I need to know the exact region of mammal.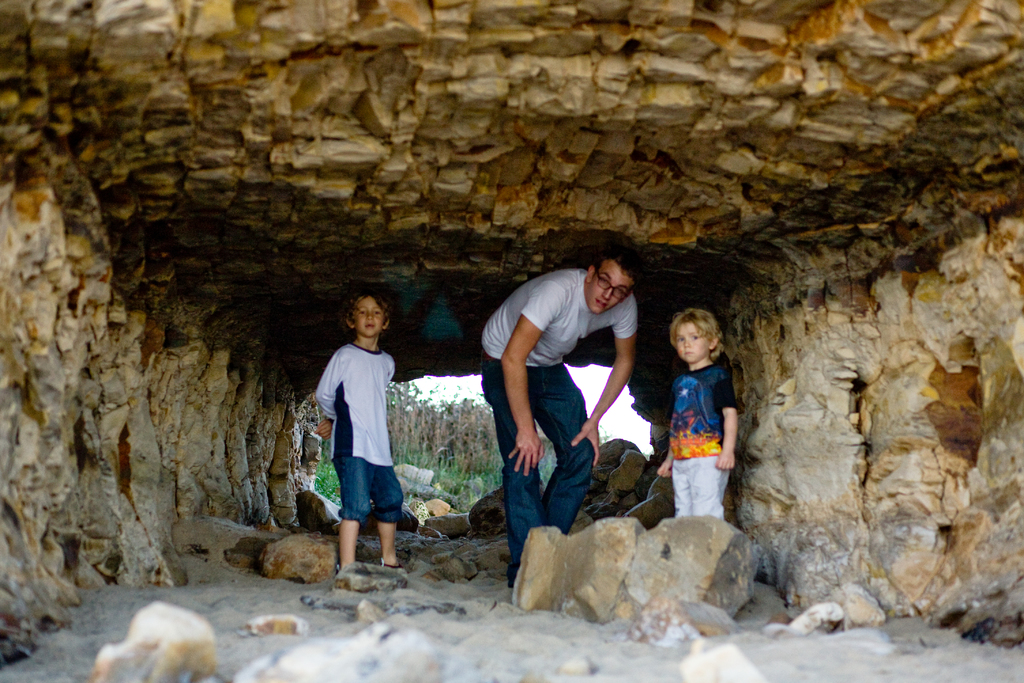
Region: box(319, 291, 412, 585).
